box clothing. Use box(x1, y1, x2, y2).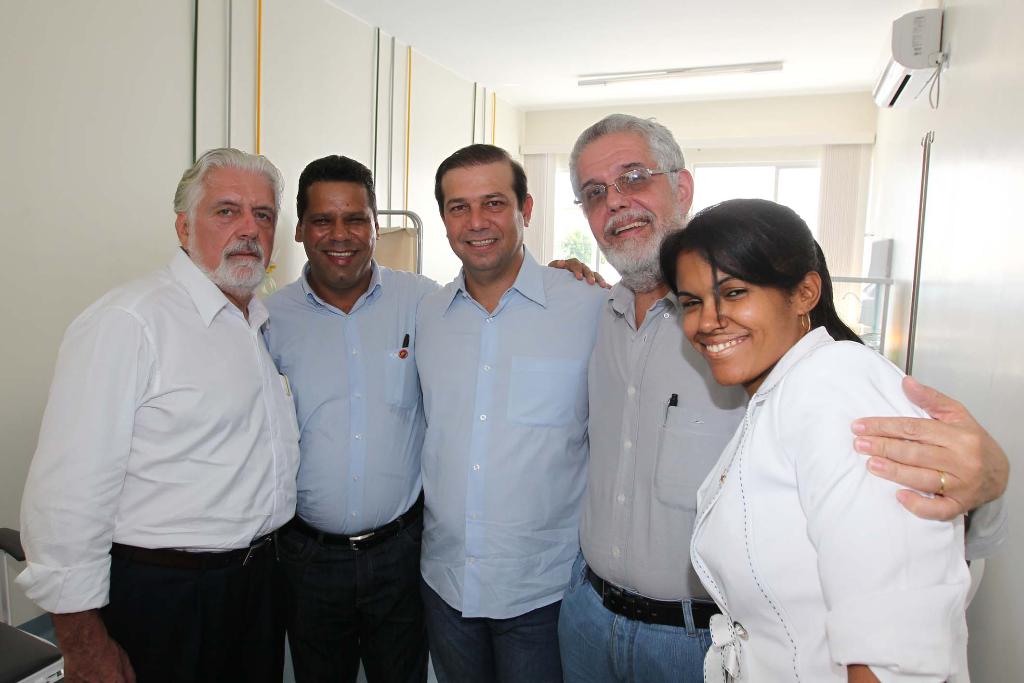
box(266, 263, 443, 533).
